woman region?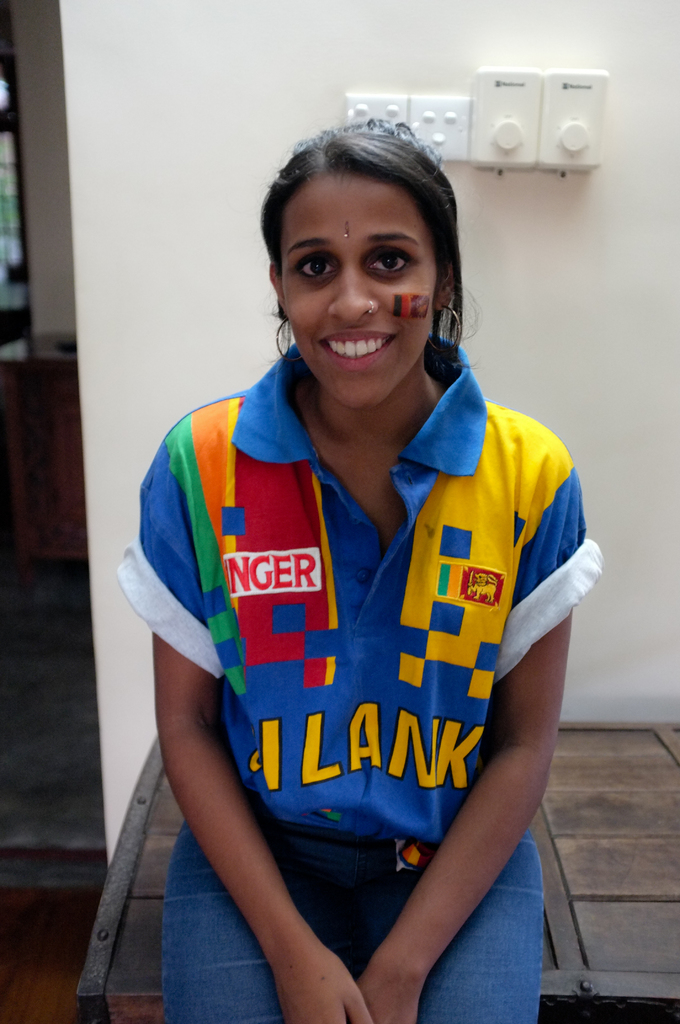
97:130:617:1007
